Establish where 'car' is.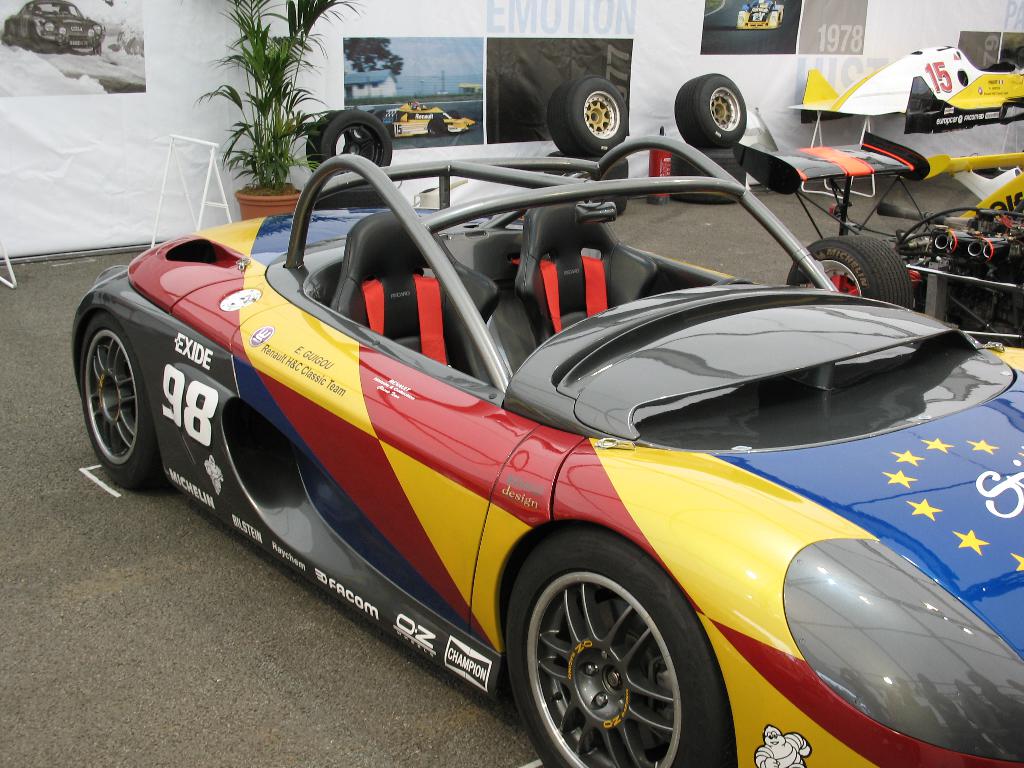
Established at {"x1": 729, "y1": 141, "x2": 1023, "y2": 348}.
